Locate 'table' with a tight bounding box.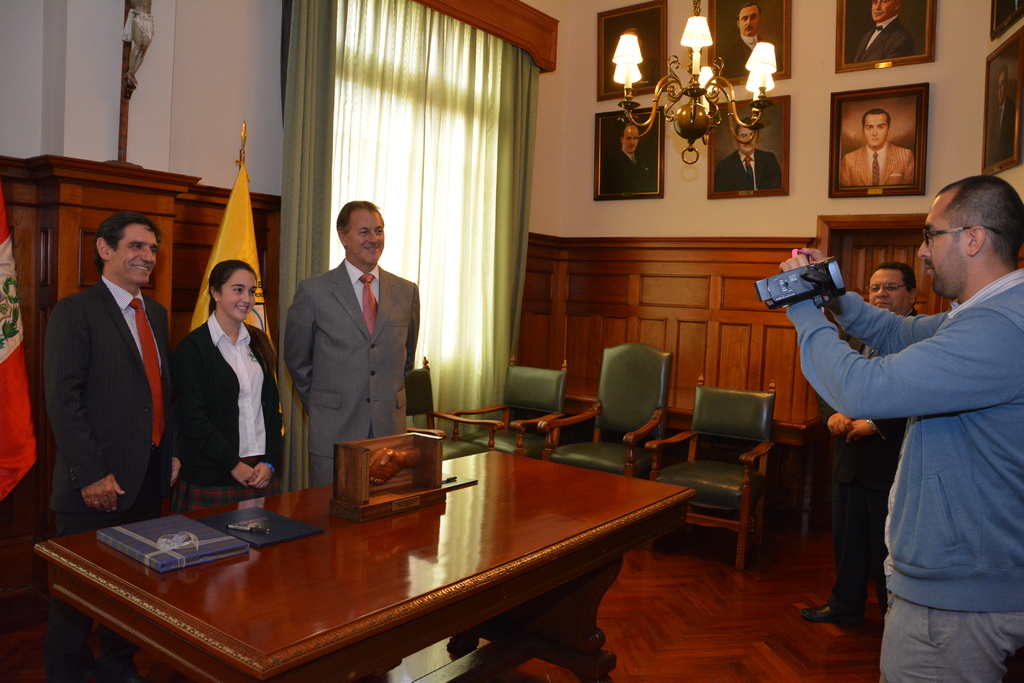
x1=6 y1=440 x2=695 y2=682.
